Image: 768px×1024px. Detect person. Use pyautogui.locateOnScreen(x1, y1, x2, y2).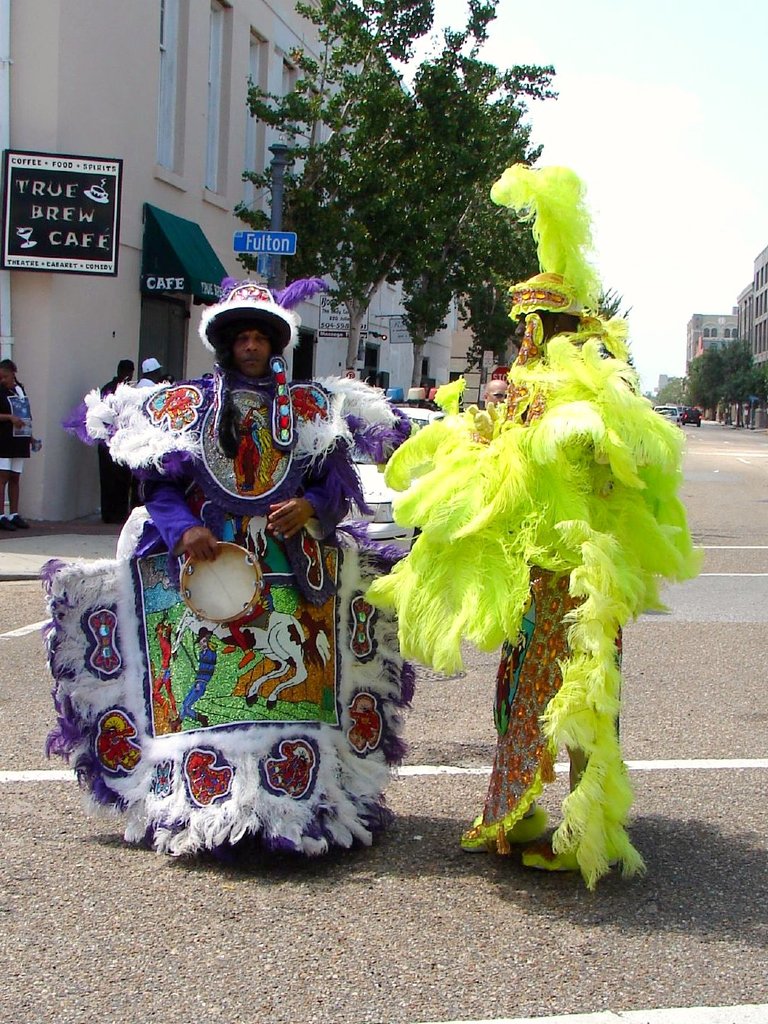
pyautogui.locateOnScreen(450, 266, 632, 865).
